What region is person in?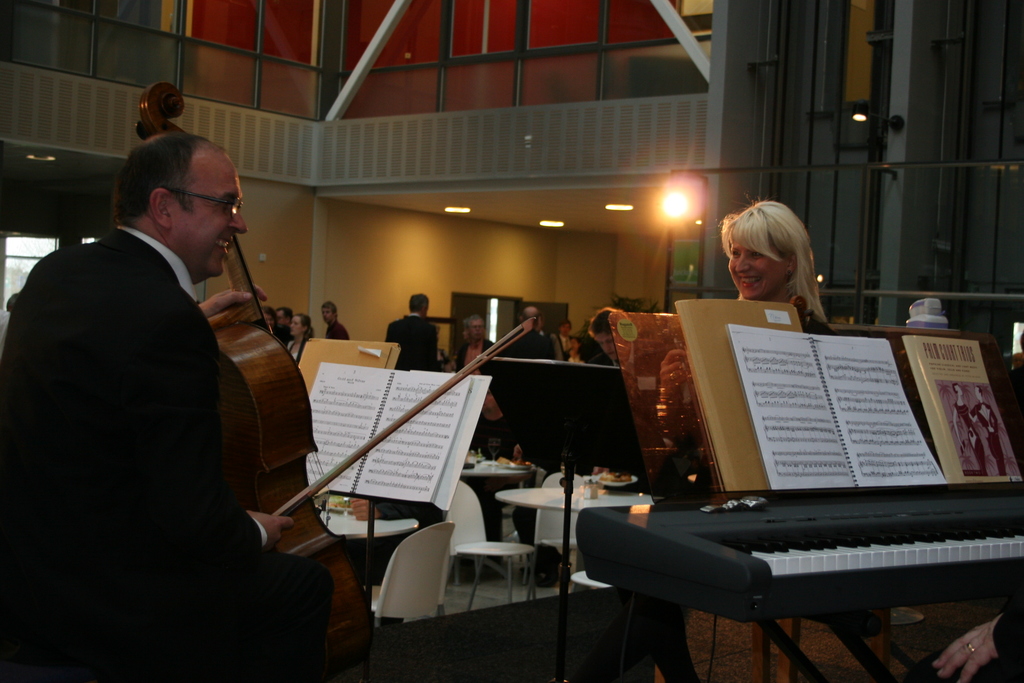
box(454, 314, 492, 365).
